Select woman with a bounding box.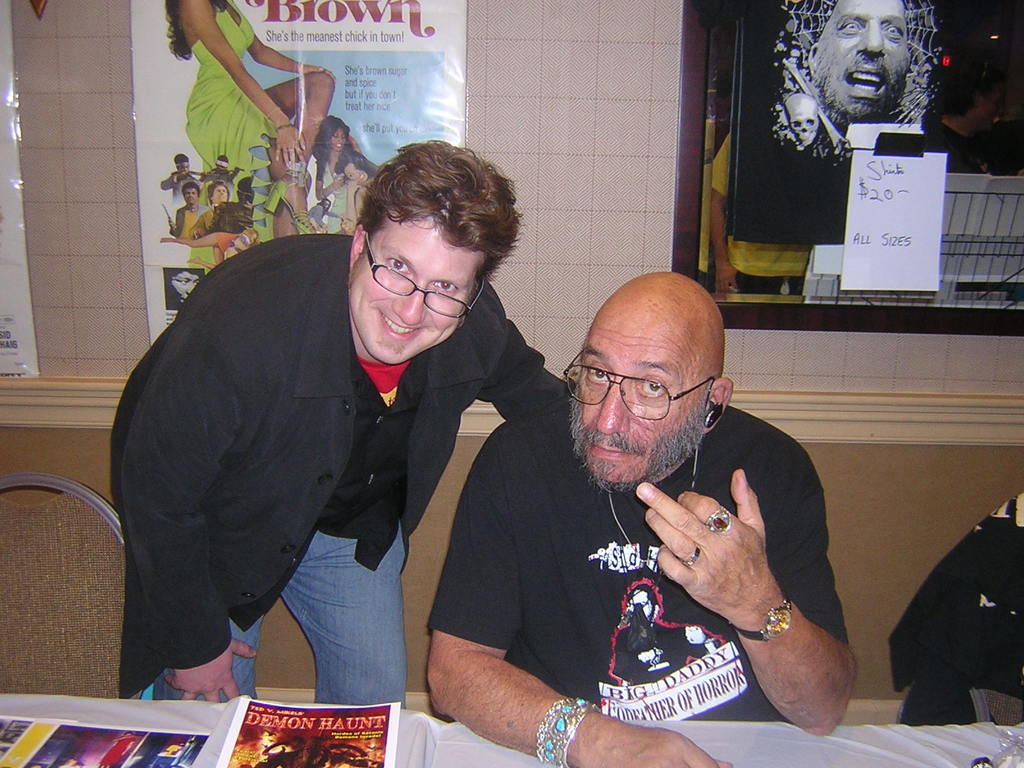
312 114 361 234.
